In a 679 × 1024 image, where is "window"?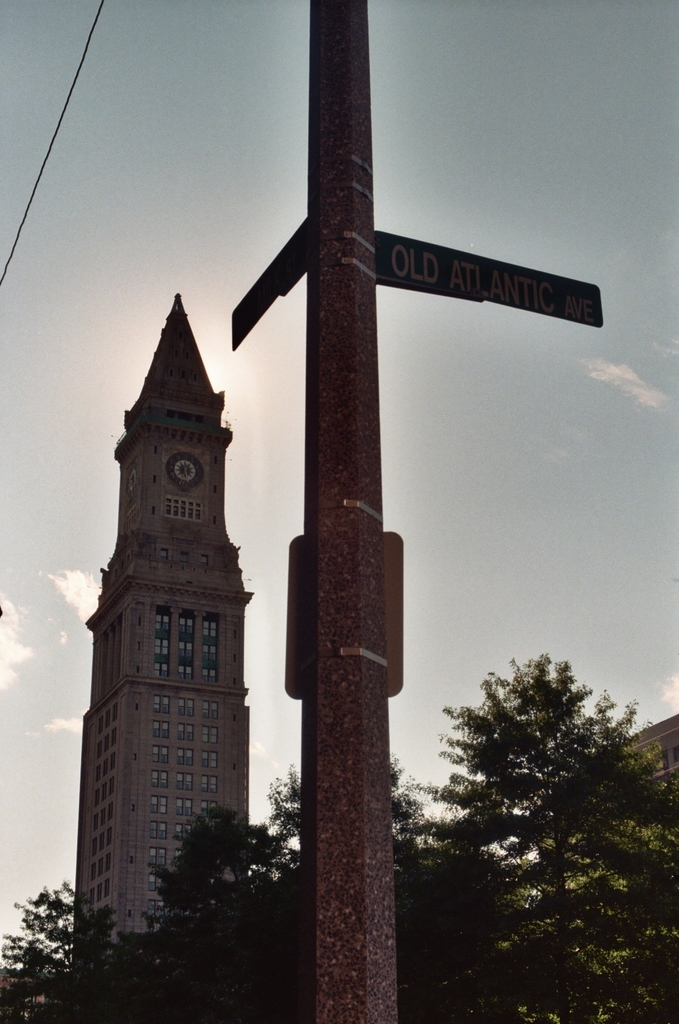
<region>92, 811, 101, 829</region>.
